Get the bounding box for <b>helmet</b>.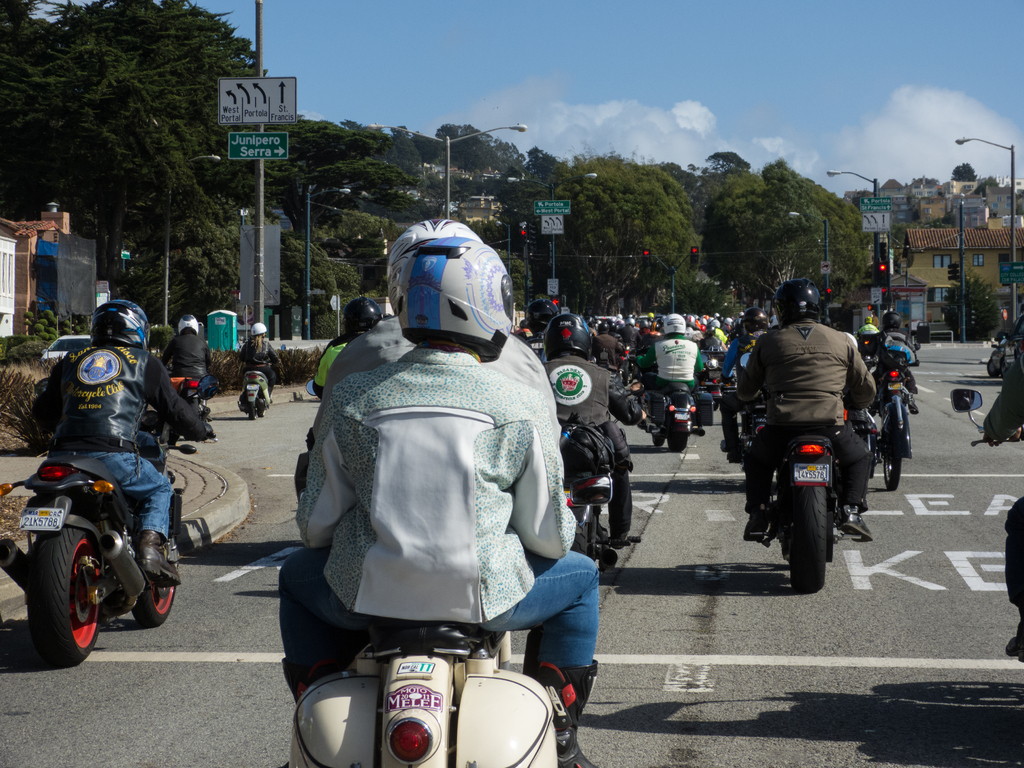
<bbox>884, 311, 902, 331</bbox>.
